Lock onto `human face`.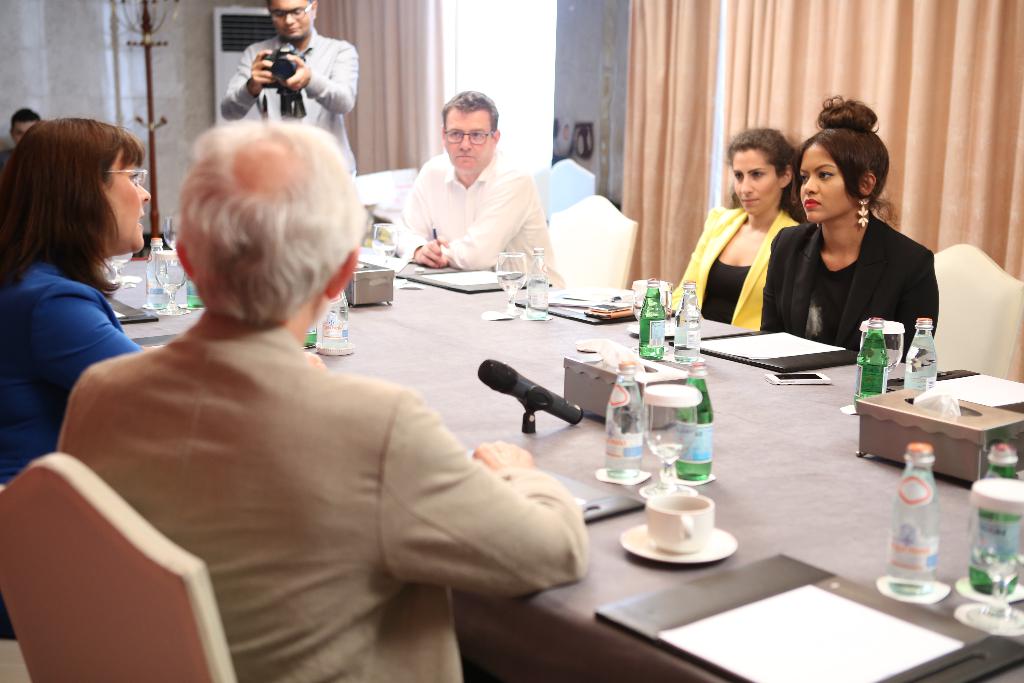
Locked: [106, 161, 149, 248].
